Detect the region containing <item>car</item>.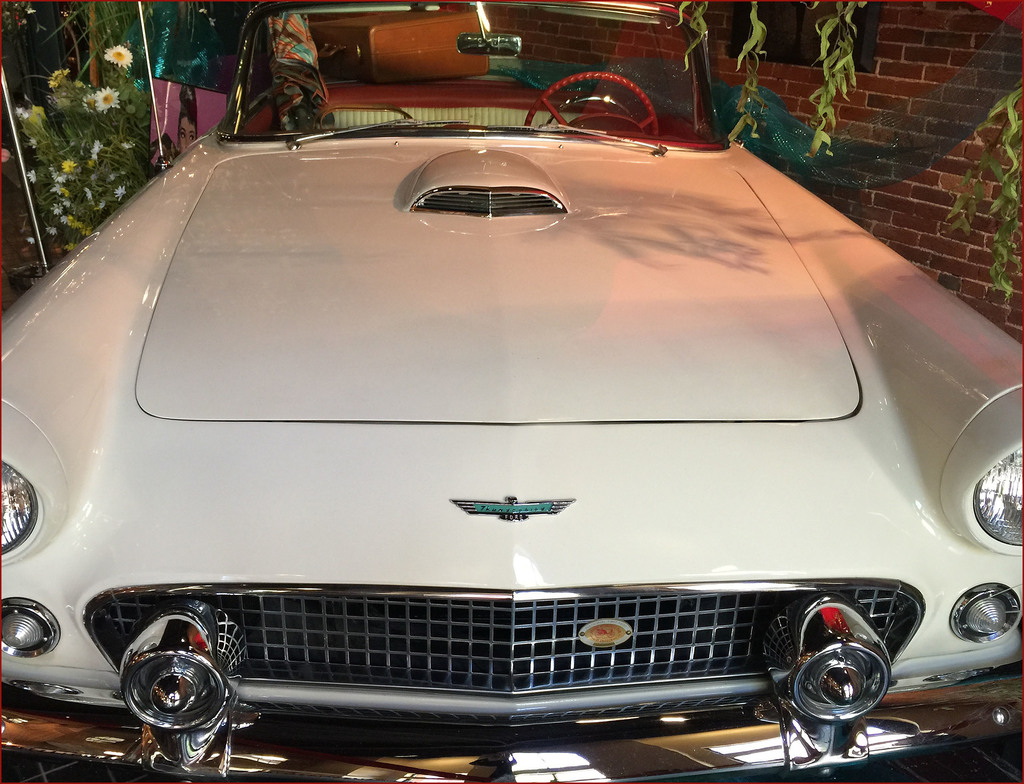
left=6, top=78, right=953, bottom=783.
